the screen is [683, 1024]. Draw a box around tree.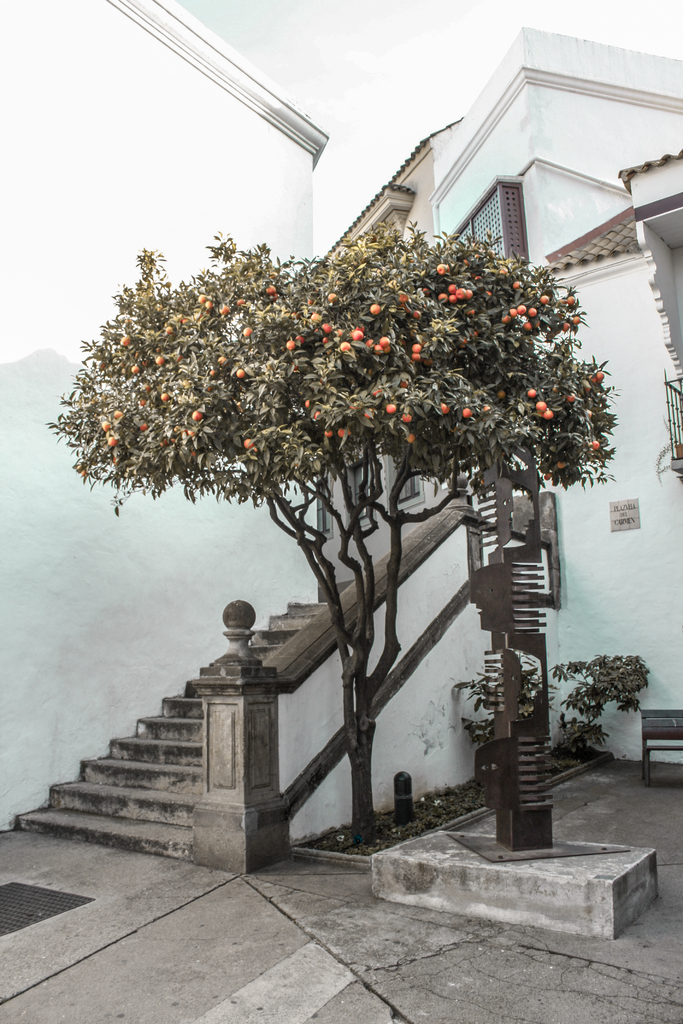
bbox=(28, 134, 644, 805).
